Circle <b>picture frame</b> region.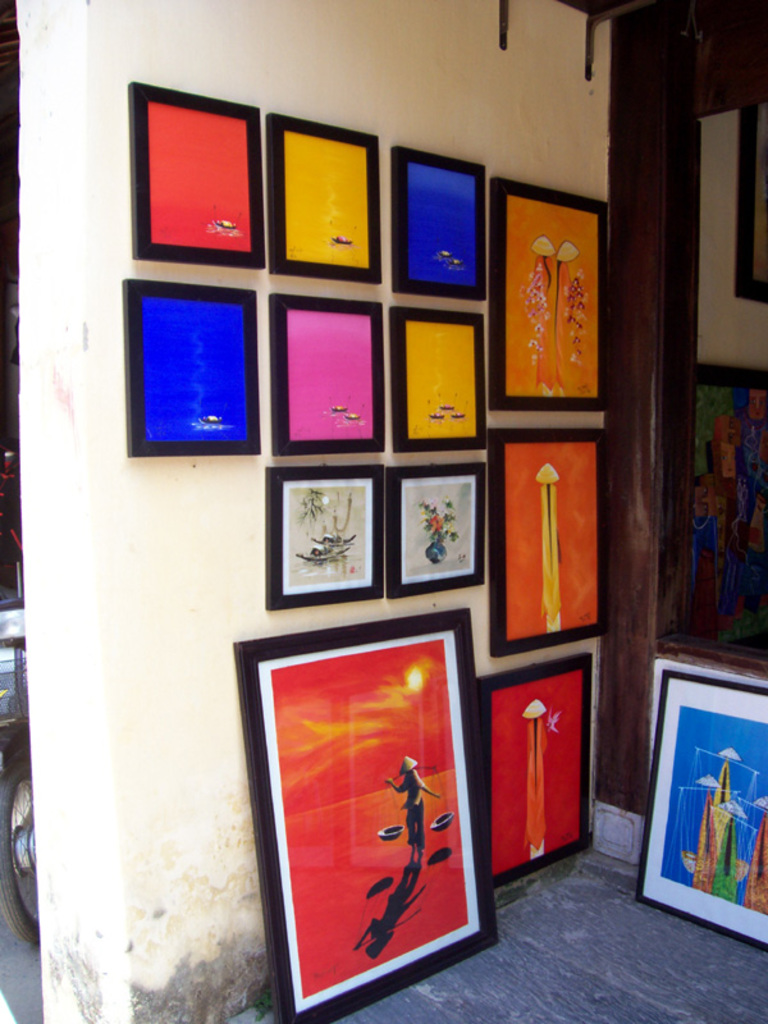
Region: <box>488,426,608,659</box>.
